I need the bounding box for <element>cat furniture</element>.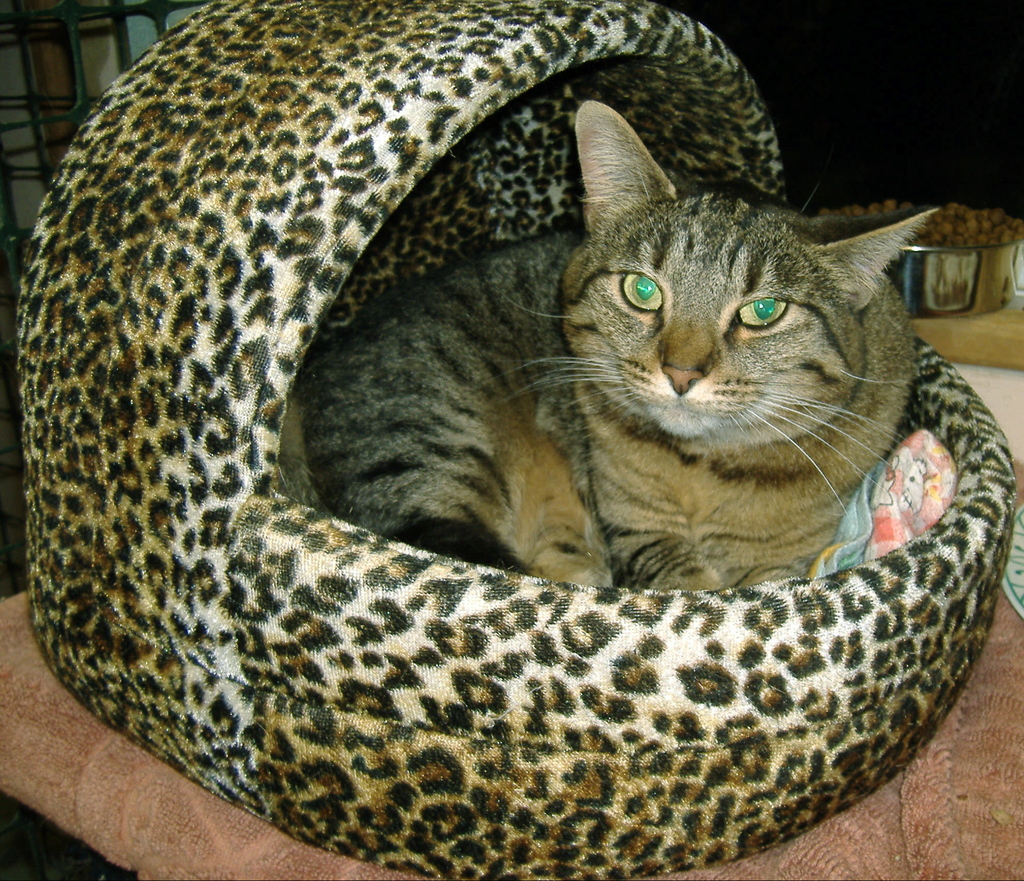
Here it is: pyautogui.locateOnScreen(15, 0, 1015, 880).
